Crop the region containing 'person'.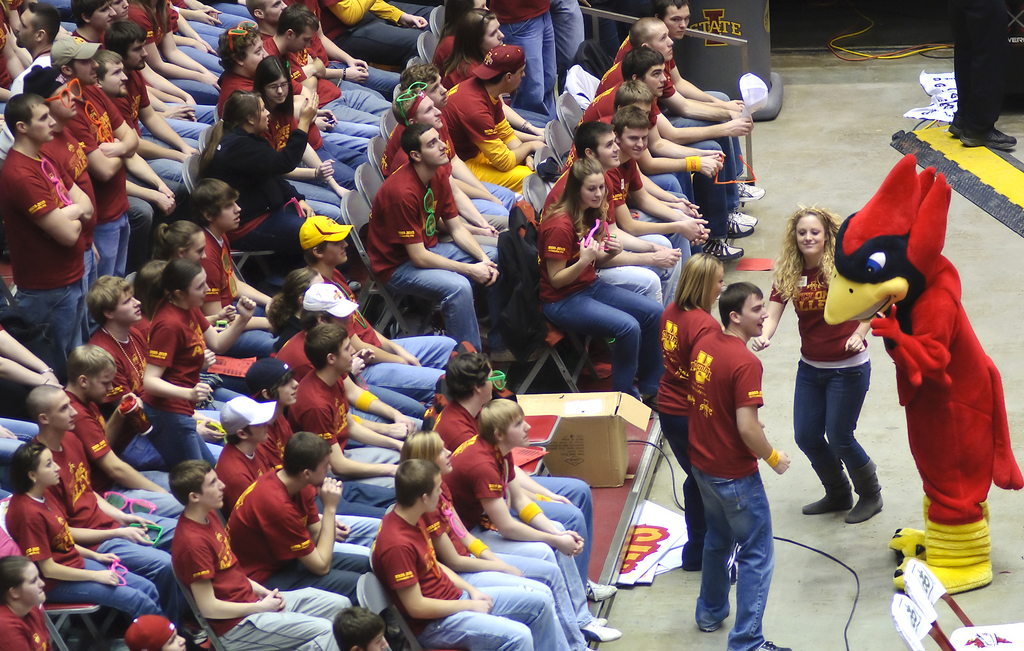
Crop region: left=658, top=244, right=794, bottom=635.
